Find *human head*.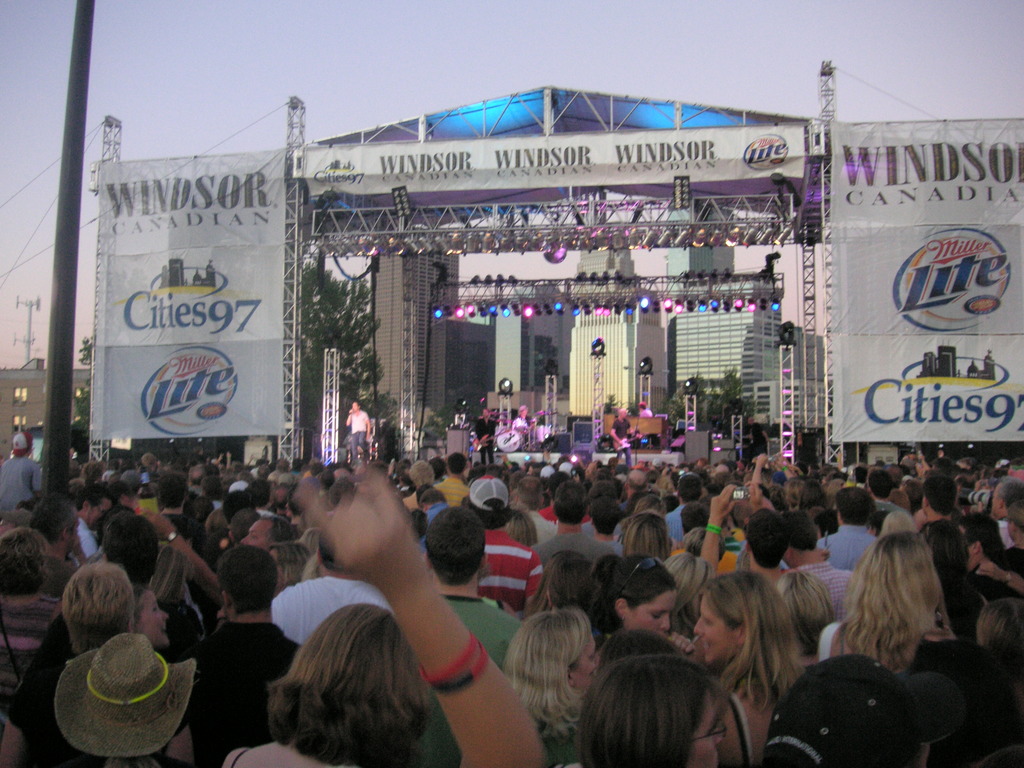
218,543,277,621.
